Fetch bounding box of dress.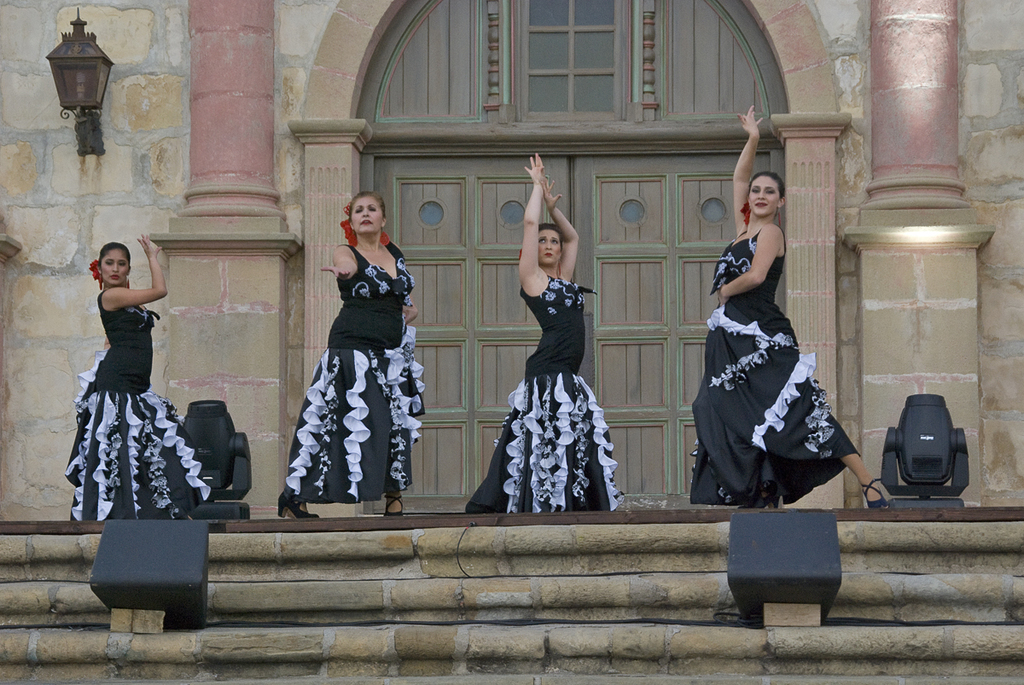
Bbox: (x1=467, y1=273, x2=624, y2=513).
